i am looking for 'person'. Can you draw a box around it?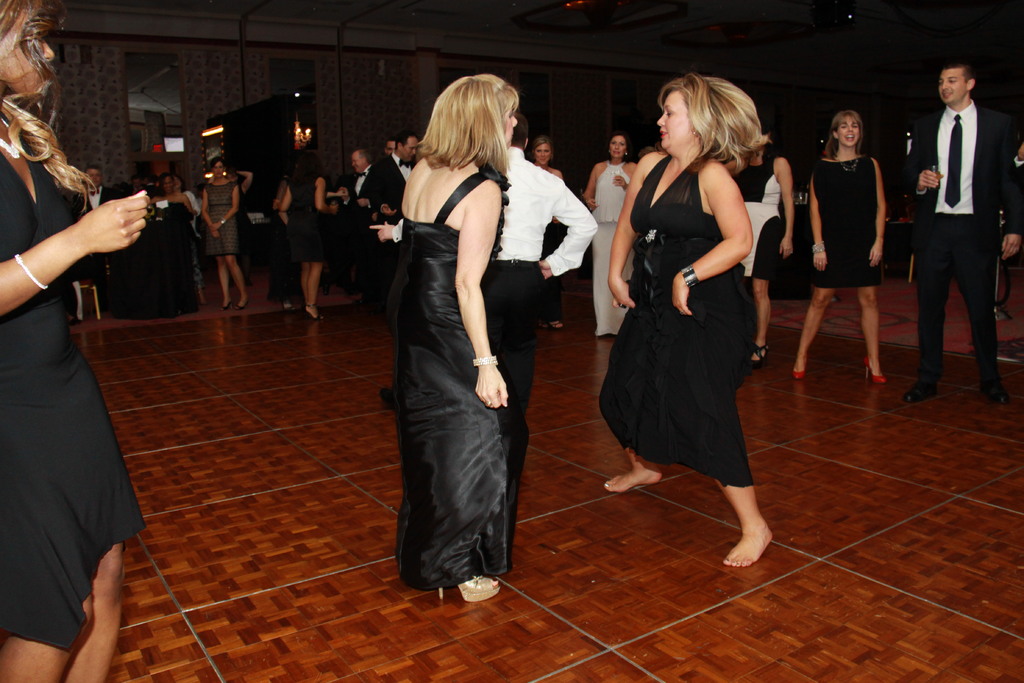
Sure, the bounding box is detection(4, 3, 159, 682).
